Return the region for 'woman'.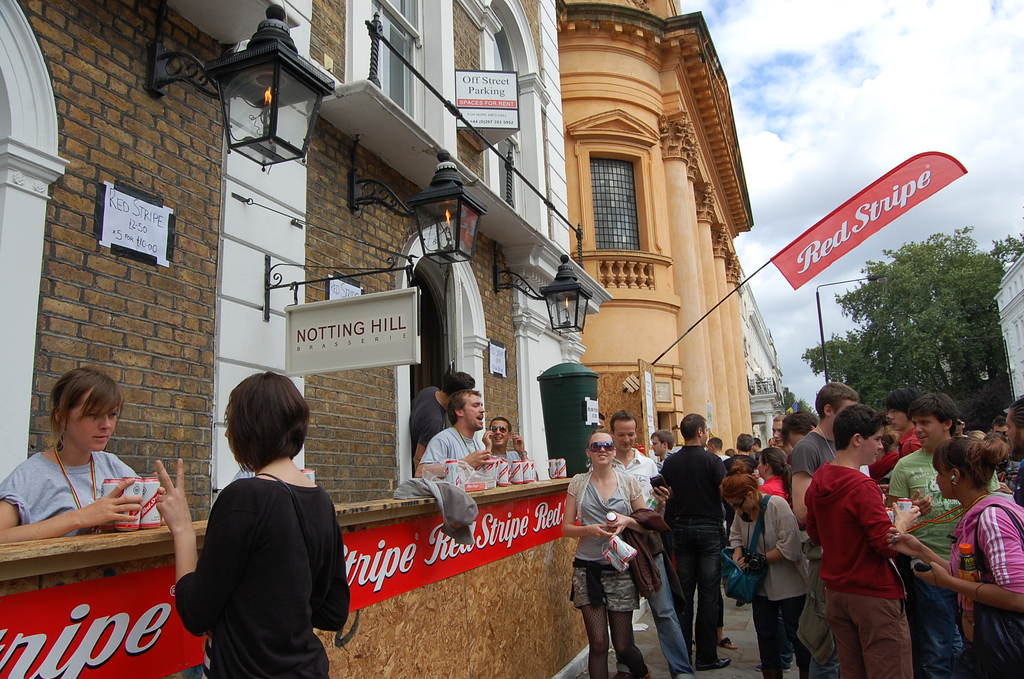
<region>724, 475, 817, 678</region>.
